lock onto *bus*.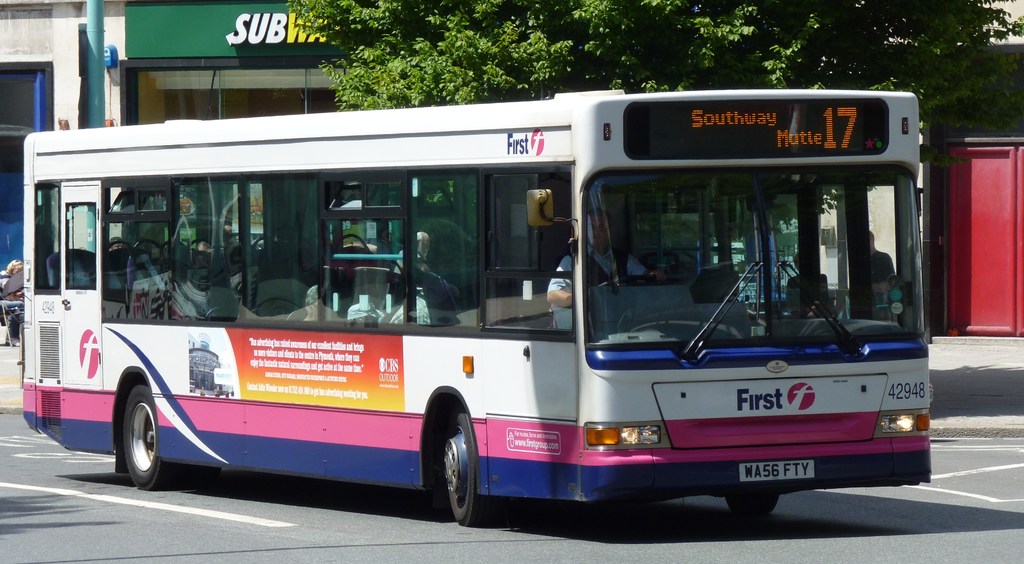
Locked: x1=17, y1=90, x2=927, y2=524.
